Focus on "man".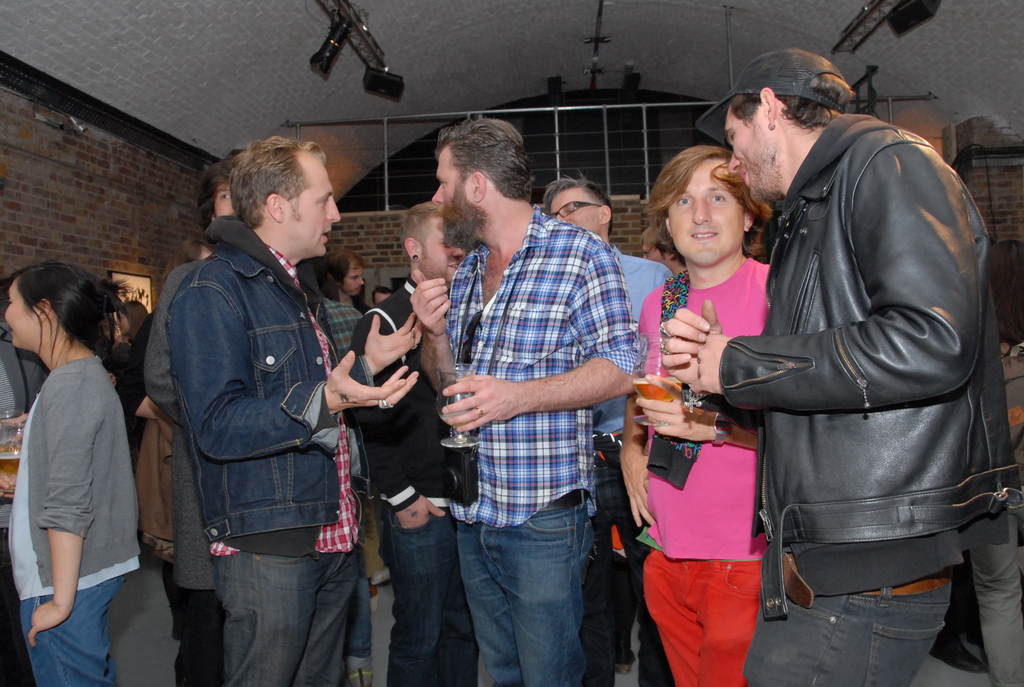
Focused at [140, 117, 399, 686].
